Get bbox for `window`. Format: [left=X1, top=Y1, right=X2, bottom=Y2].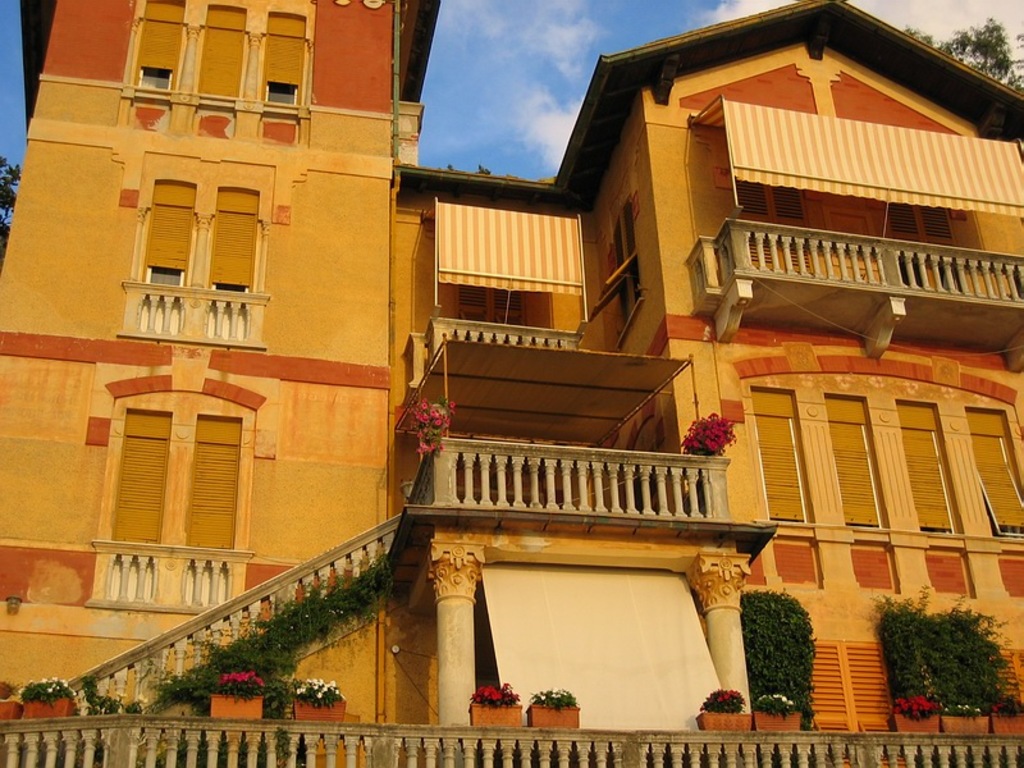
[left=749, top=383, right=1023, bottom=547].
